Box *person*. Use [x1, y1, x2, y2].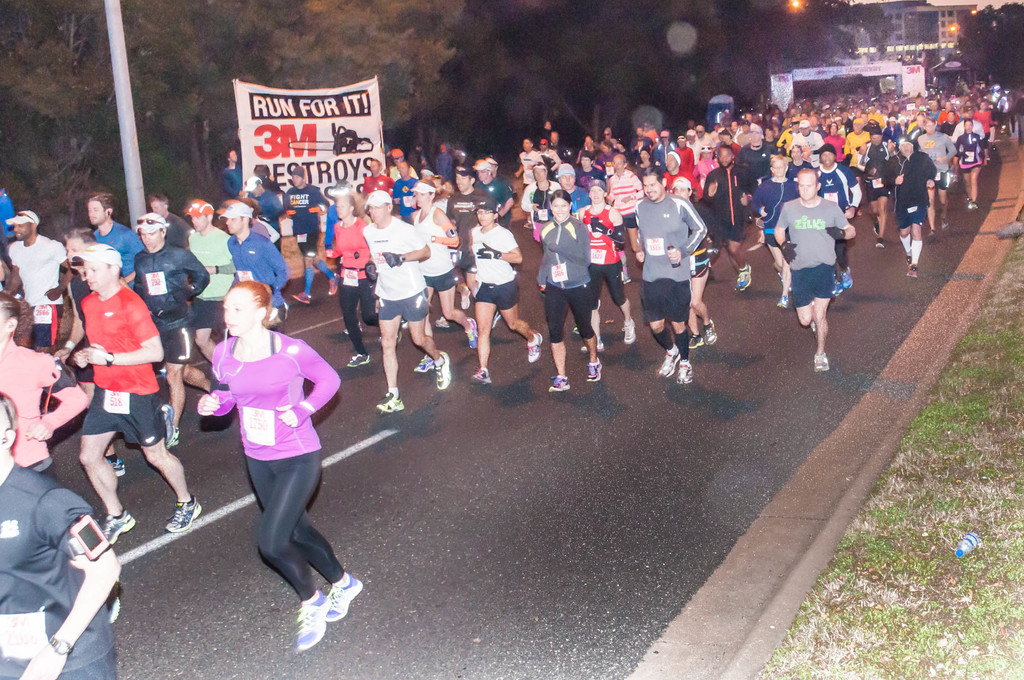
[0, 392, 125, 679].
